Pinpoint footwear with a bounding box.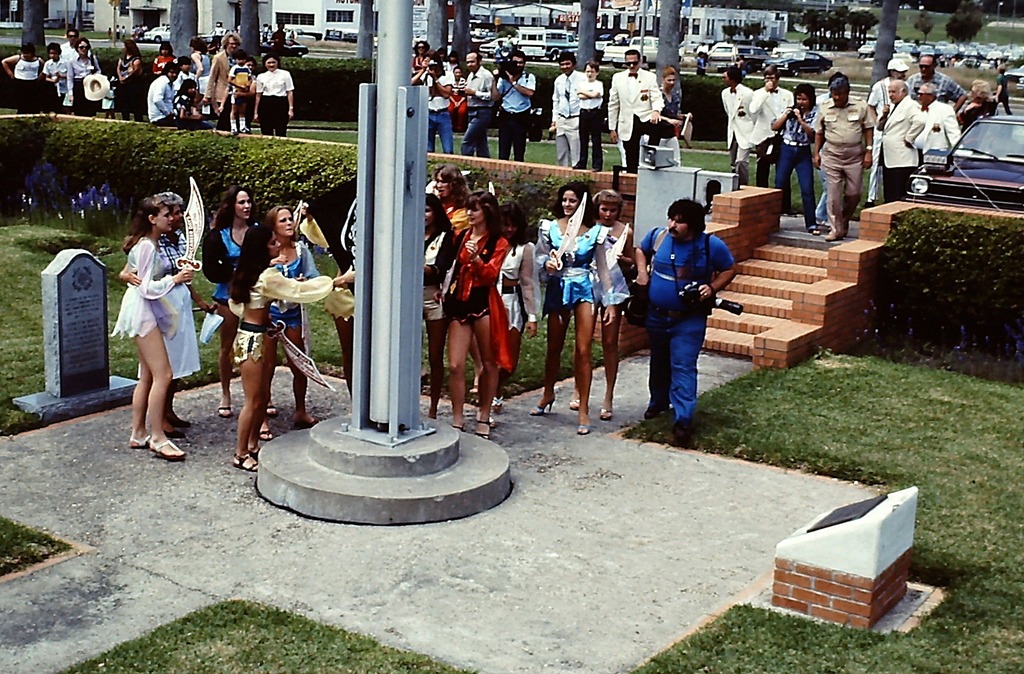
<bbox>493, 397, 505, 412</bbox>.
